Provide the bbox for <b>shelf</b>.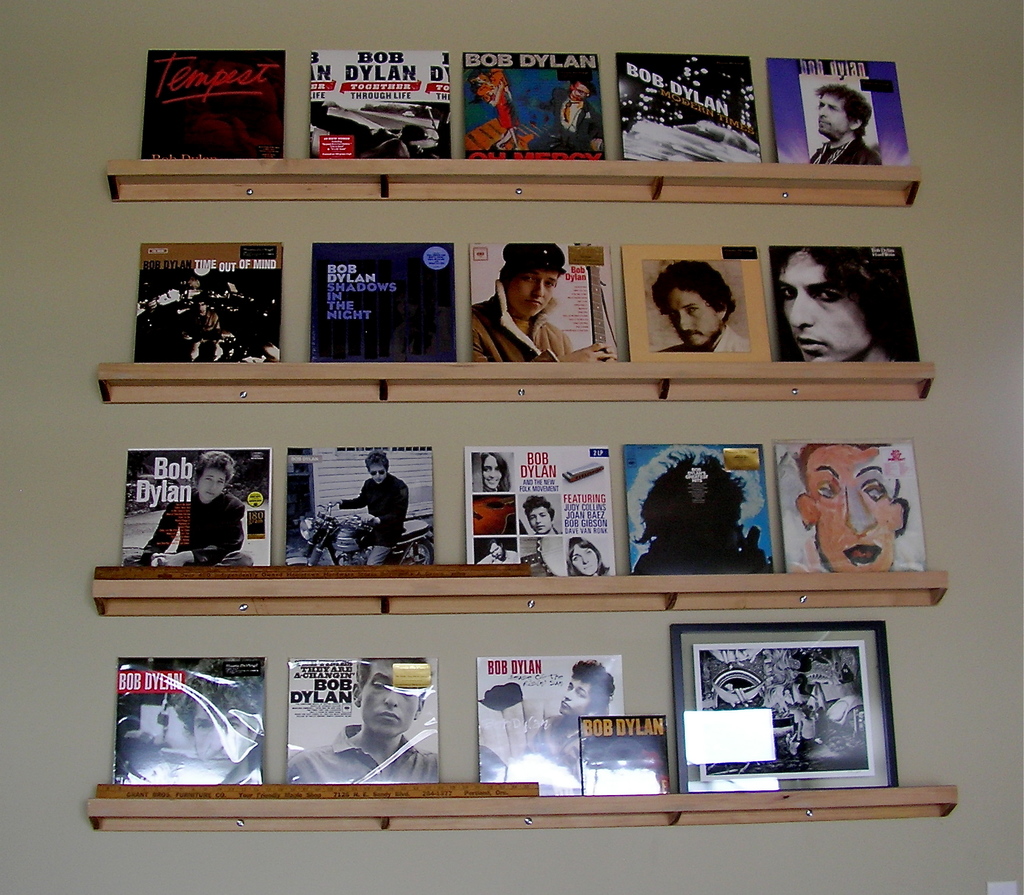
{"x1": 106, "y1": 160, "x2": 924, "y2": 212}.
